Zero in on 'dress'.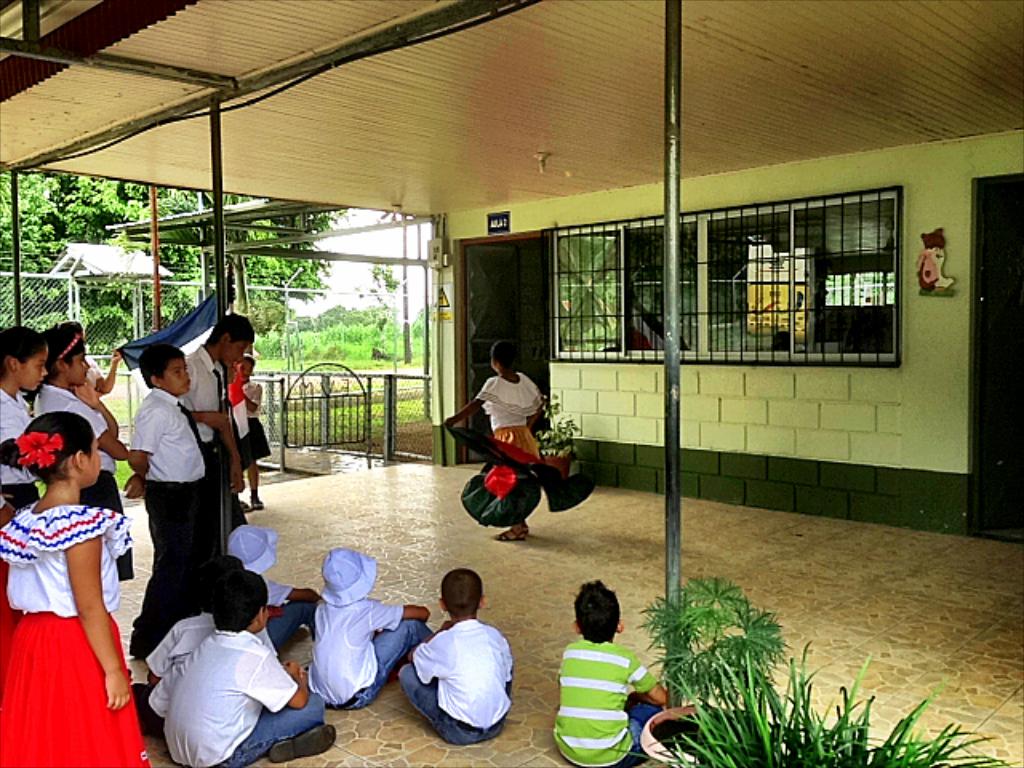
Zeroed in: l=0, t=499, r=157, b=766.
